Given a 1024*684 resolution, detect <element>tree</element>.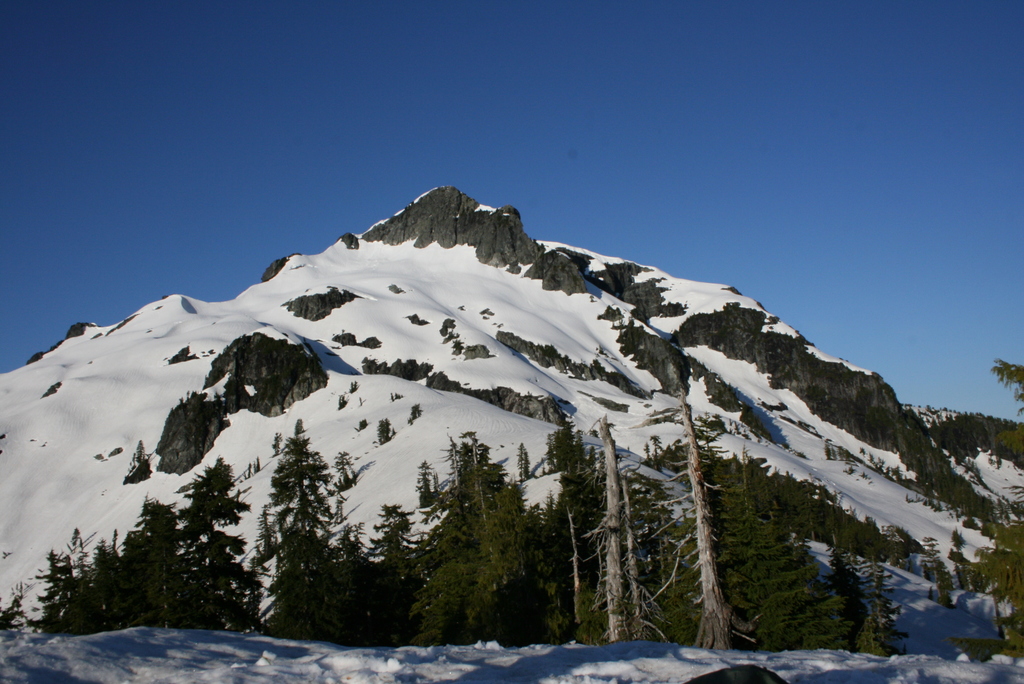
bbox=(374, 499, 431, 656).
